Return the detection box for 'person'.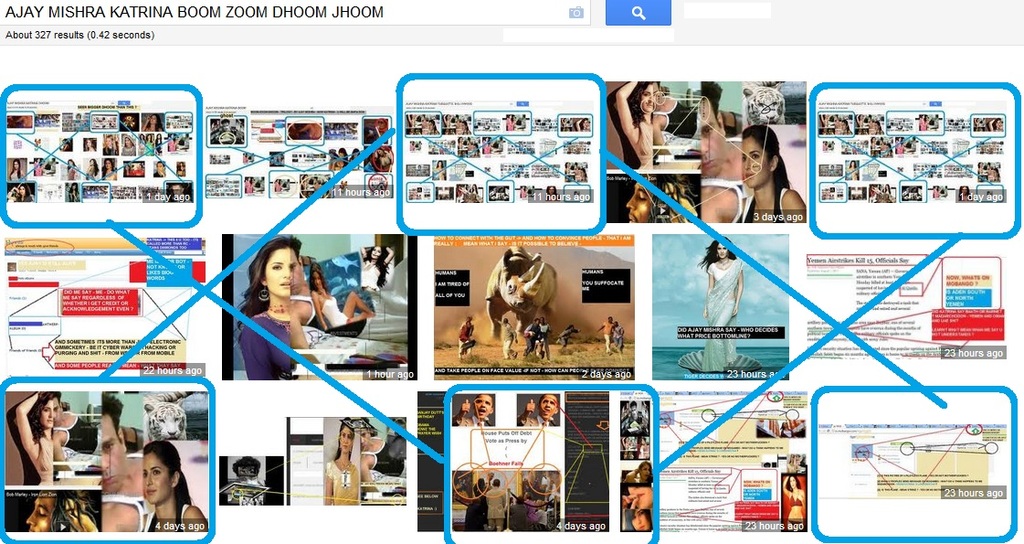
326 421 356 503.
